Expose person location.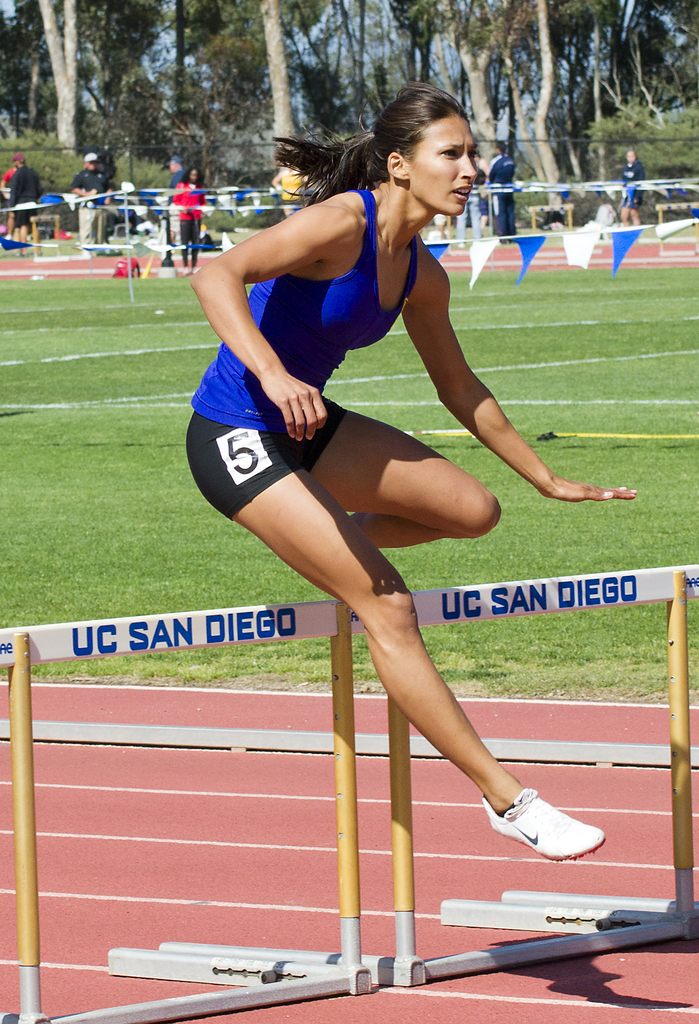
Exposed at 1:161:26:236.
